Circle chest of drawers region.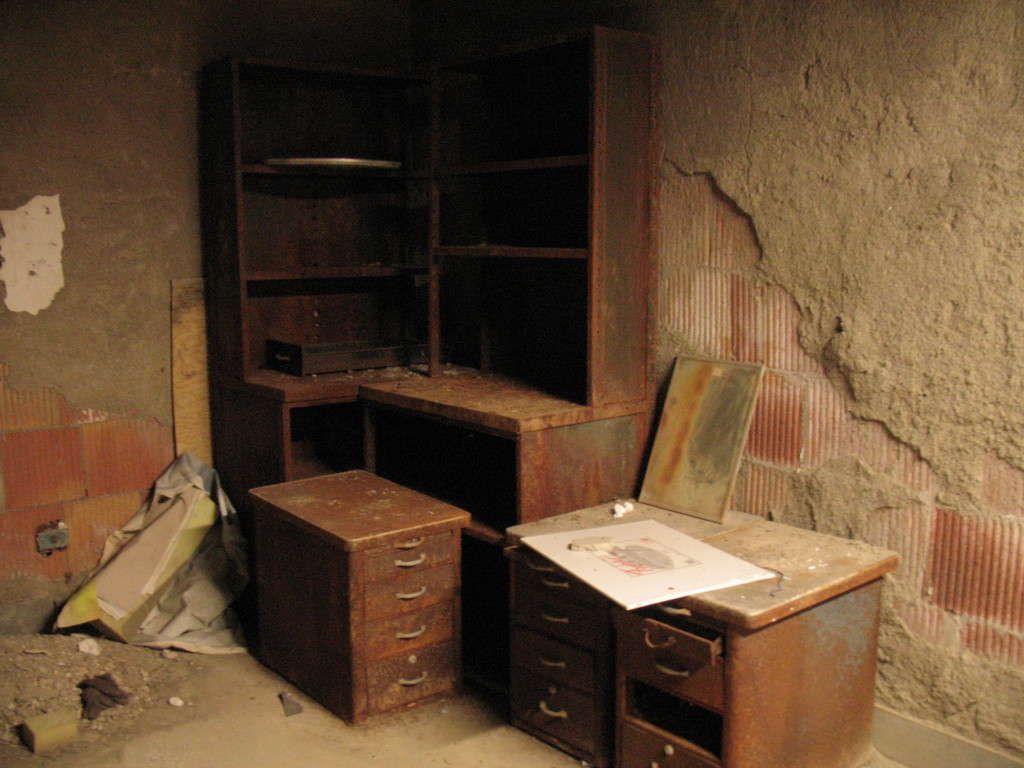
Region: Rect(250, 468, 472, 728).
